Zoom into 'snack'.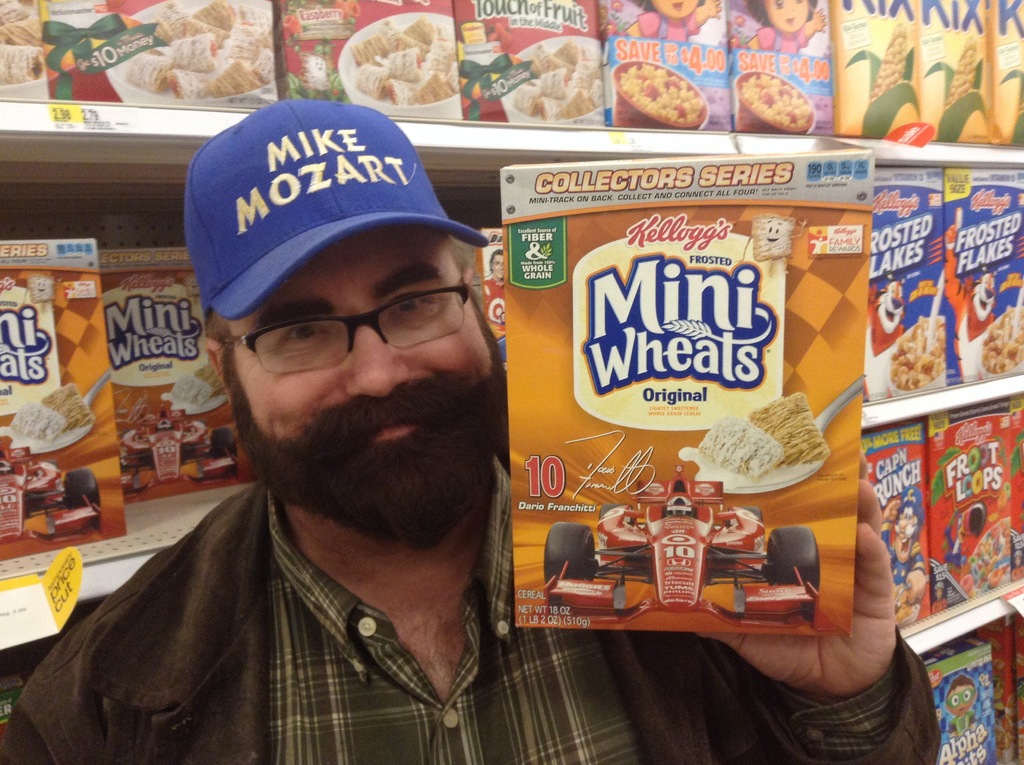
Zoom target: BBox(615, 66, 710, 120).
